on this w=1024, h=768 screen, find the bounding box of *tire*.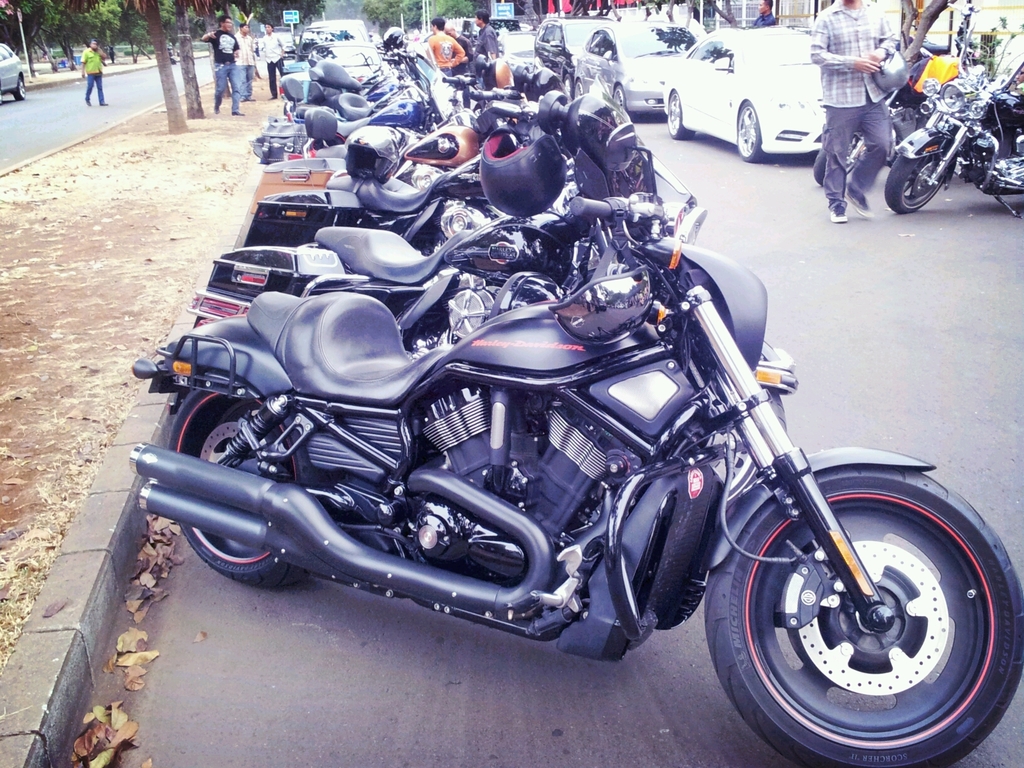
Bounding box: 884:154:948:216.
